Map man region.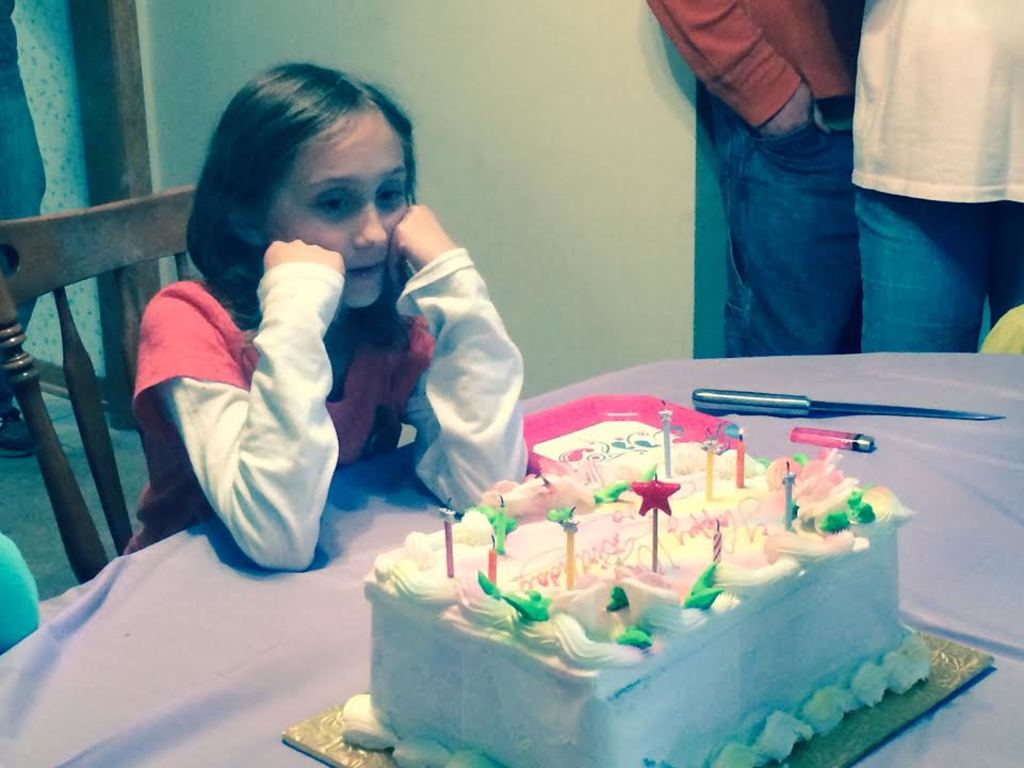
Mapped to [x1=636, y1=0, x2=857, y2=356].
